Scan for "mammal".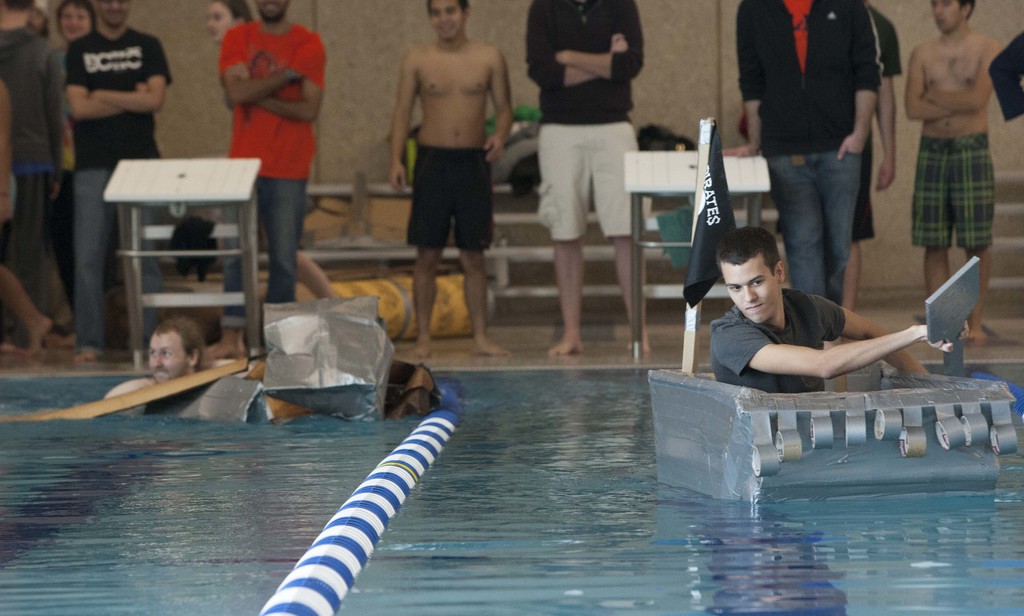
Scan result: select_region(201, 0, 331, 363).
